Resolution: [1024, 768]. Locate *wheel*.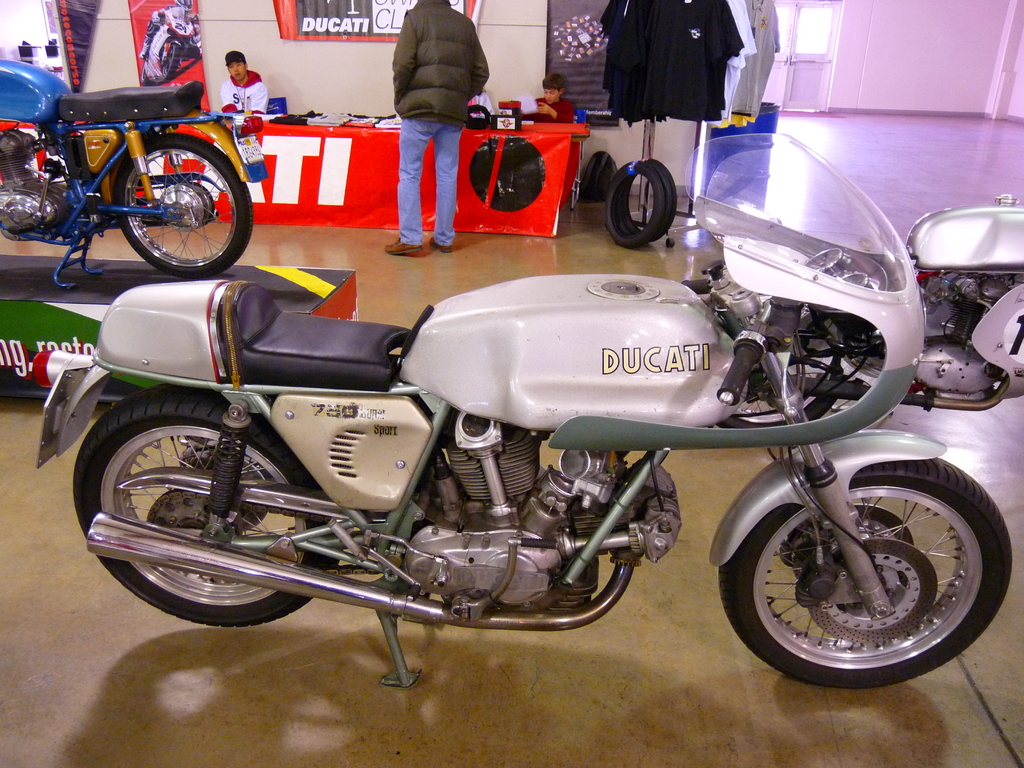
[724, 456, 1002, 689].
